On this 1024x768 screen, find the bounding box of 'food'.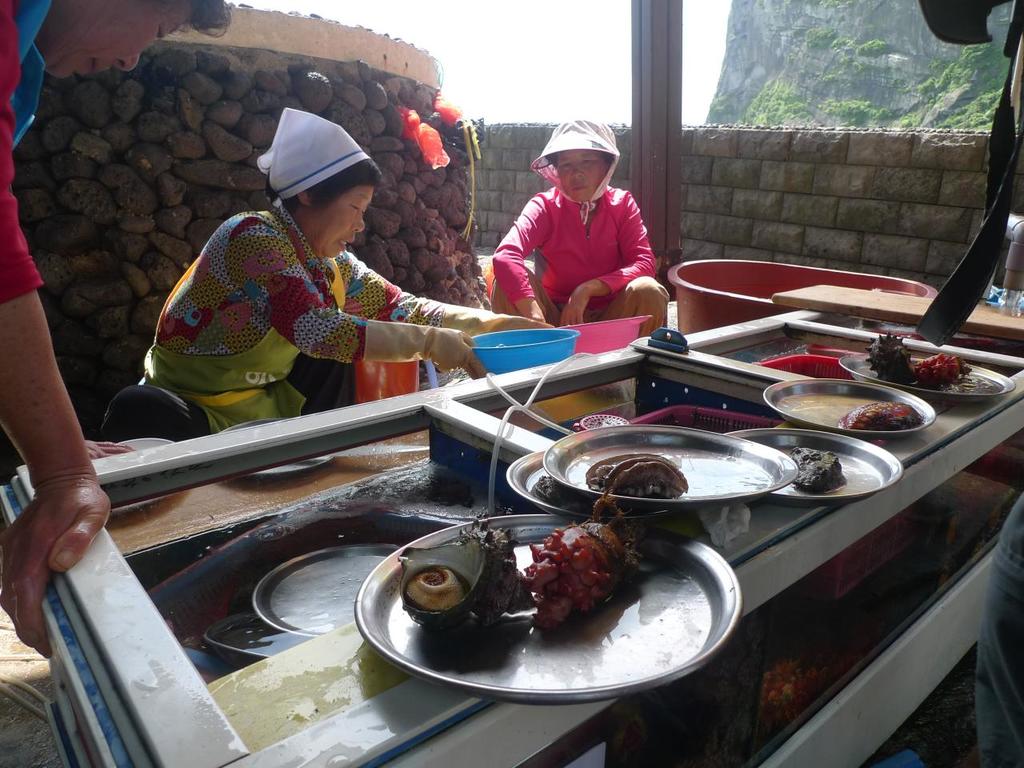
Bounding box: locate(862, 329, 978, 389).
